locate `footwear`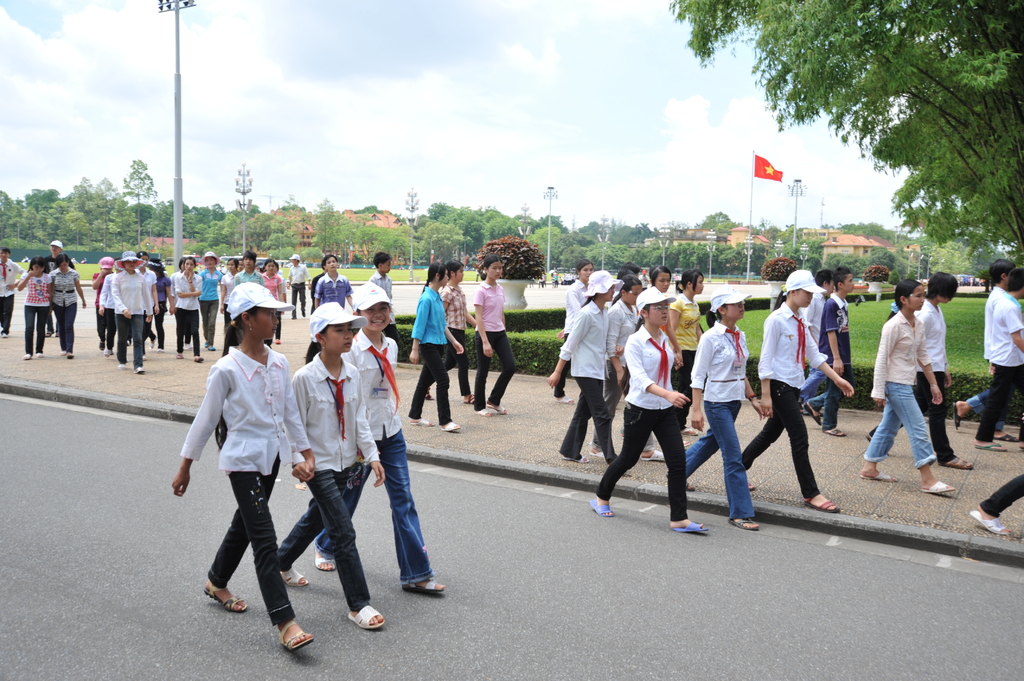
479 406 494 417
